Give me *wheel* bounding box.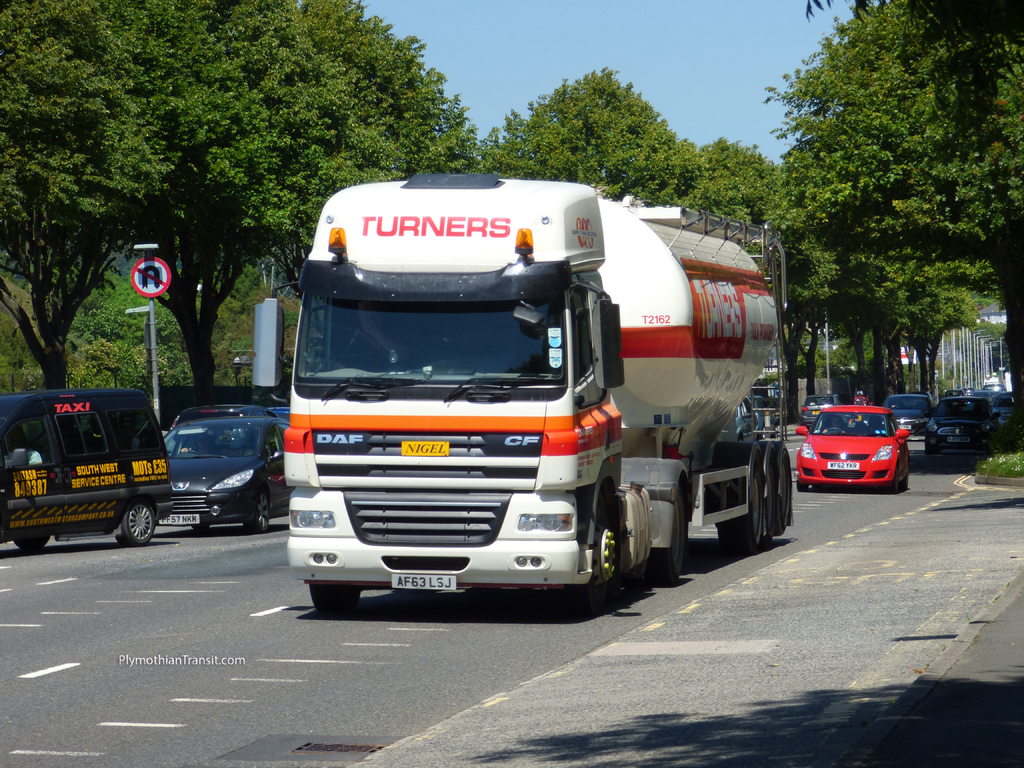
crop(797, 479, 810, 496).
